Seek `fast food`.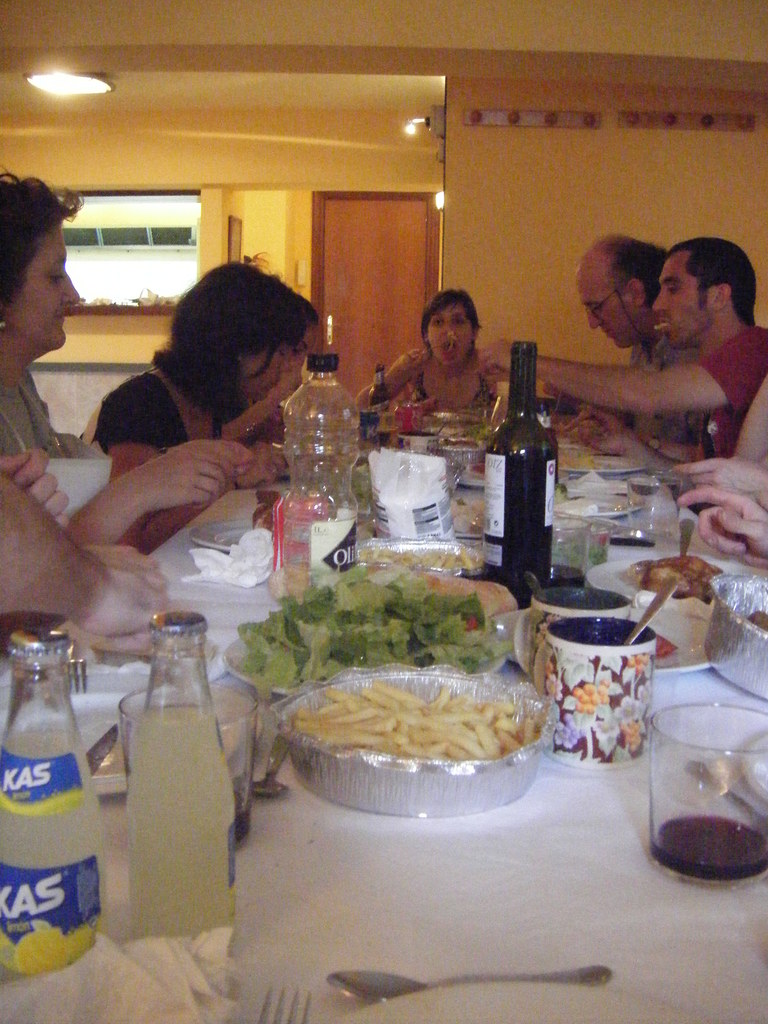
[358,541,490,573].
